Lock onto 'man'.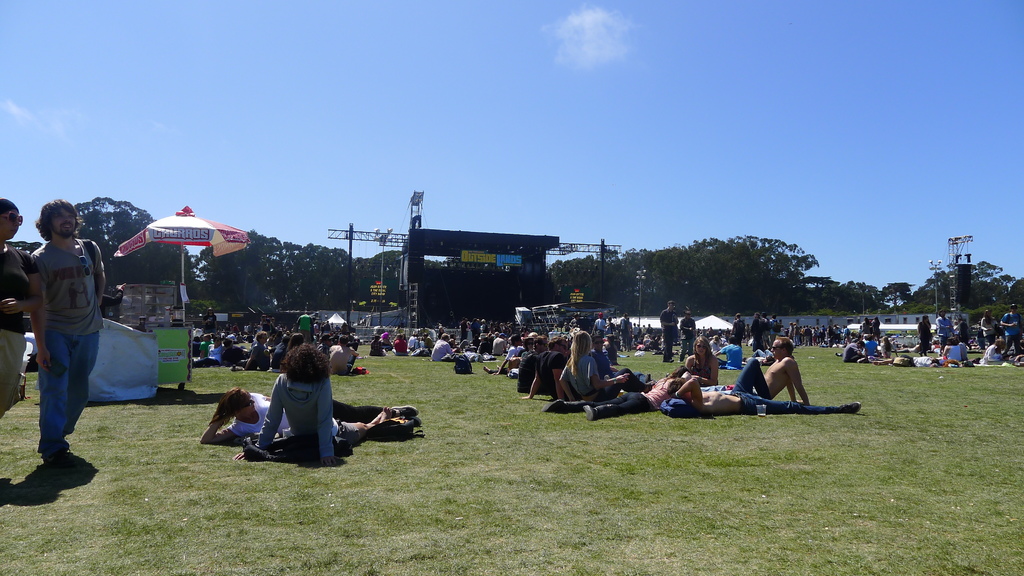
Locked: x1=842 y1=339 x2=868 y2=363.
